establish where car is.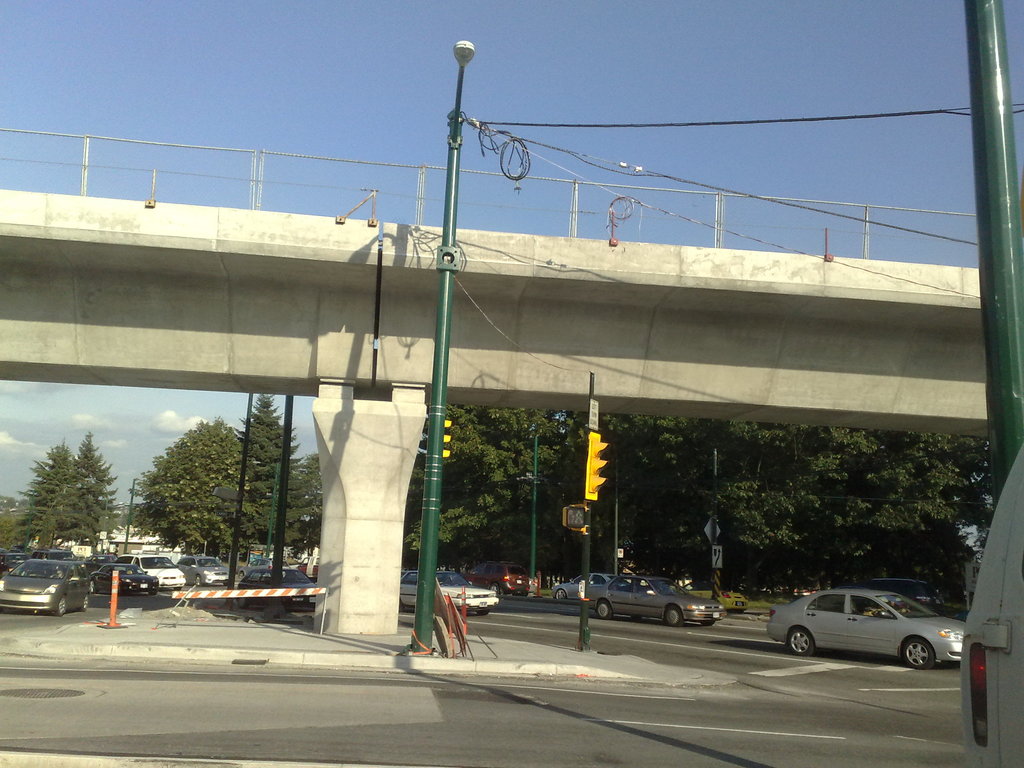
Established at box=[454, 557, 530, 598].
